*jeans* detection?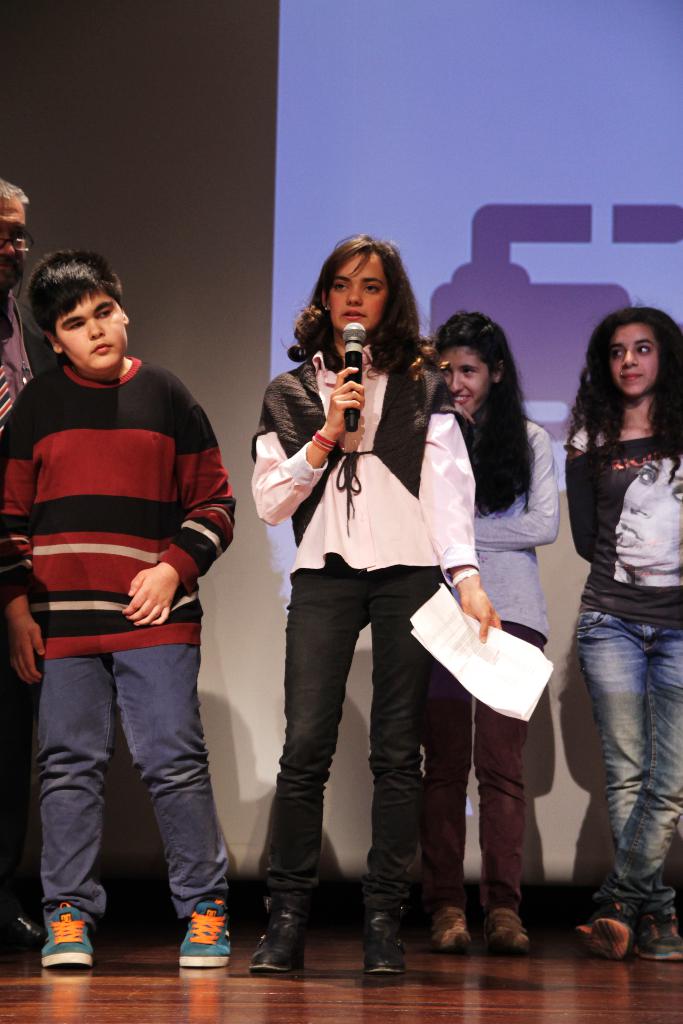
locate(569, 605, 682, 917)
